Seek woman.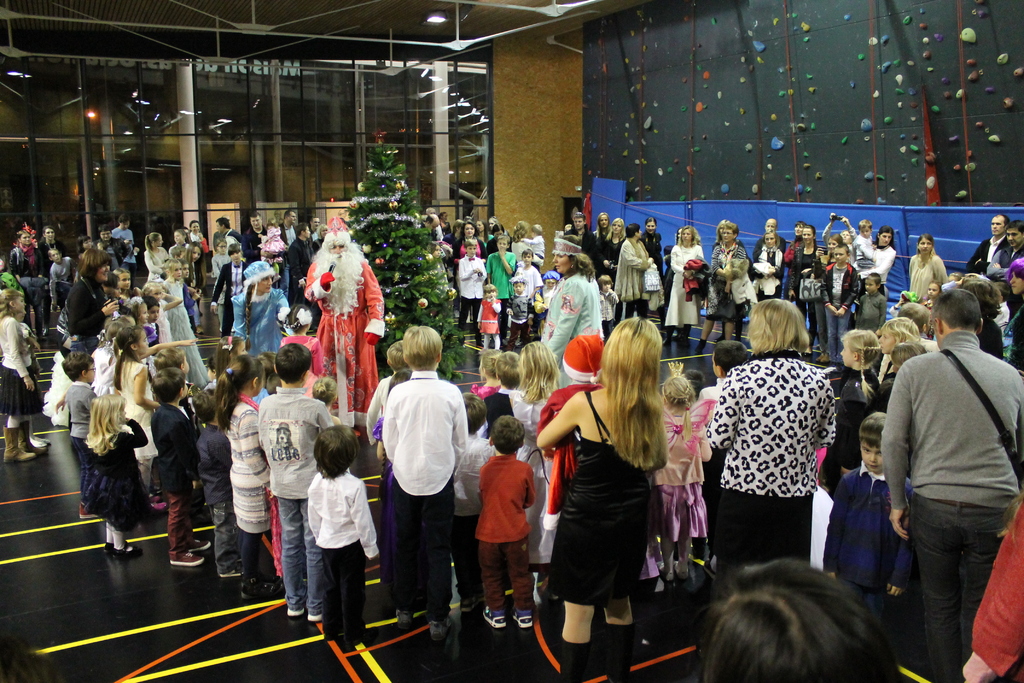
region(751, 231, 785, 309).
